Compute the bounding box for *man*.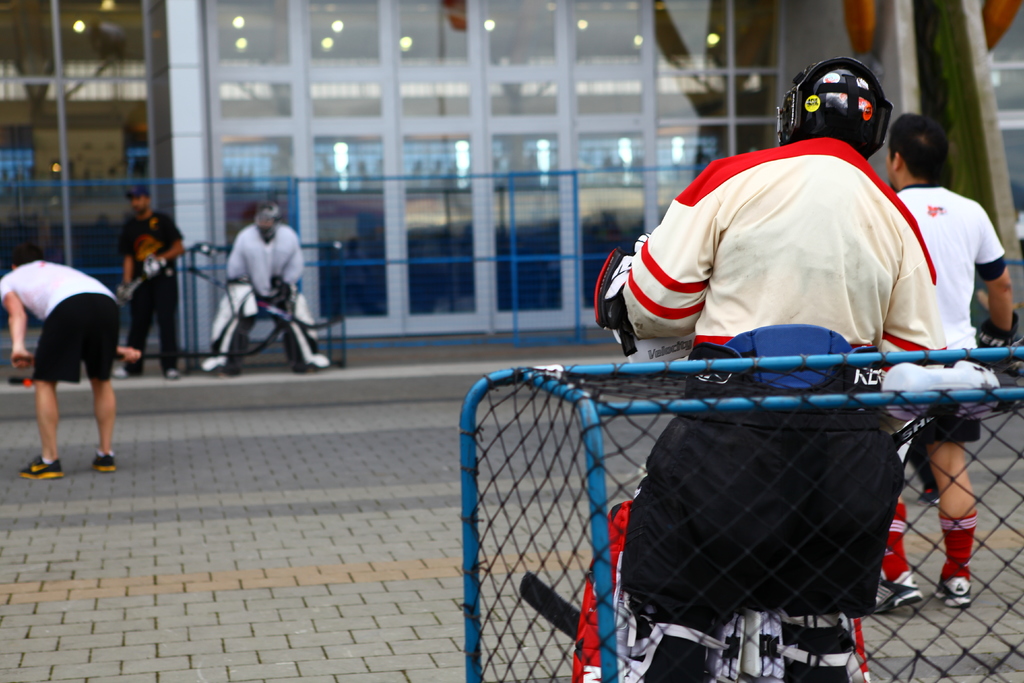
bbox=[586, 53, 967, 682].
